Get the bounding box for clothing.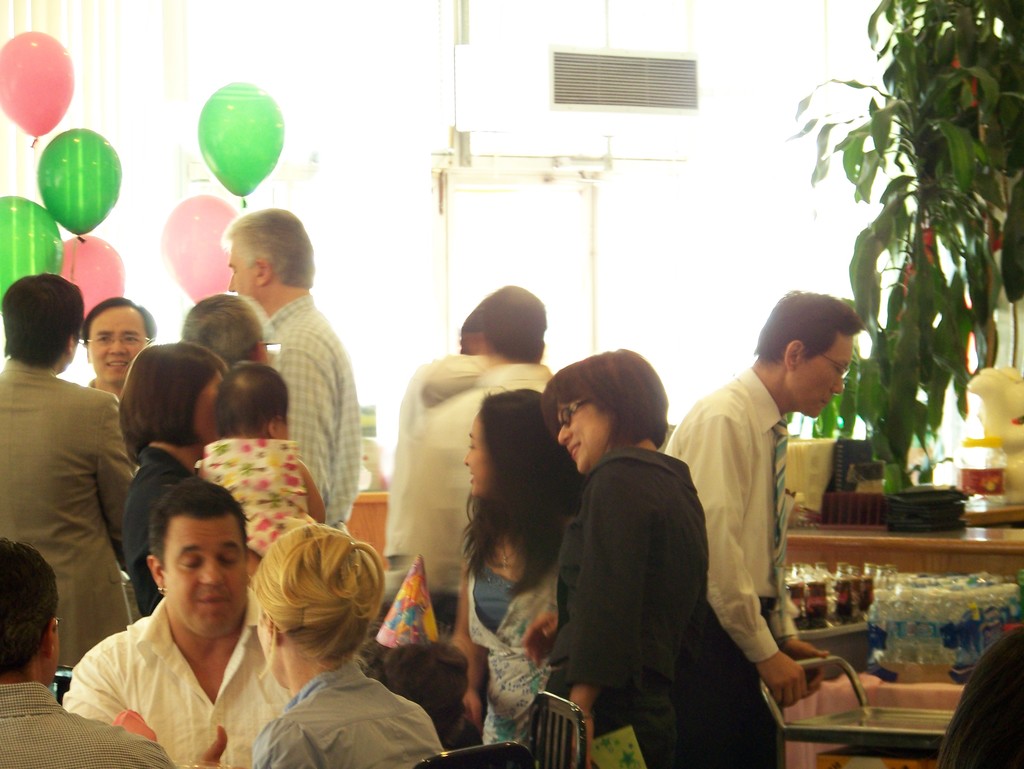
{"x1": 455, "y1": 520, "x2": 564, "y2": 765}.
